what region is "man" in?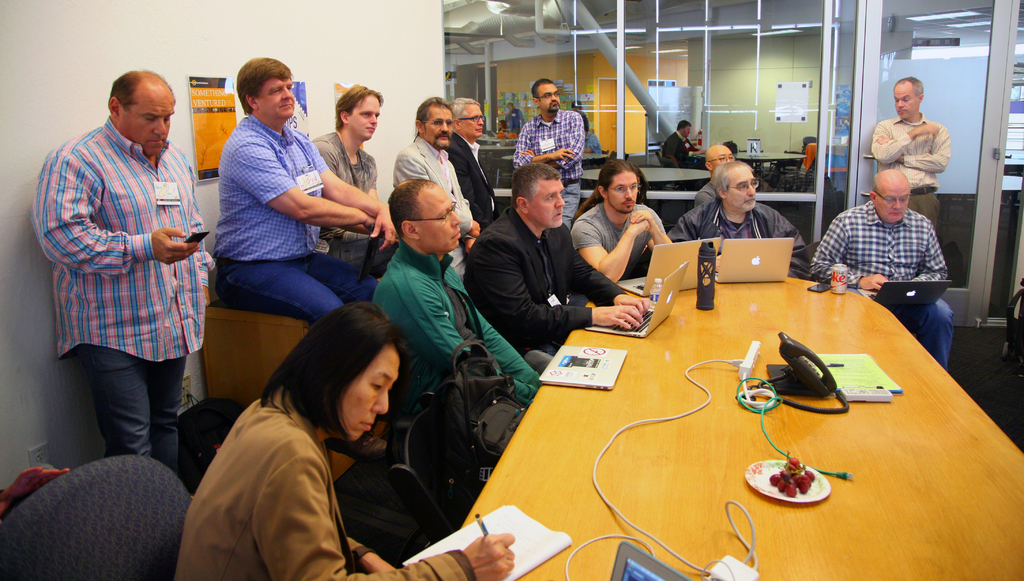
box(444, 95, 497, 227).
